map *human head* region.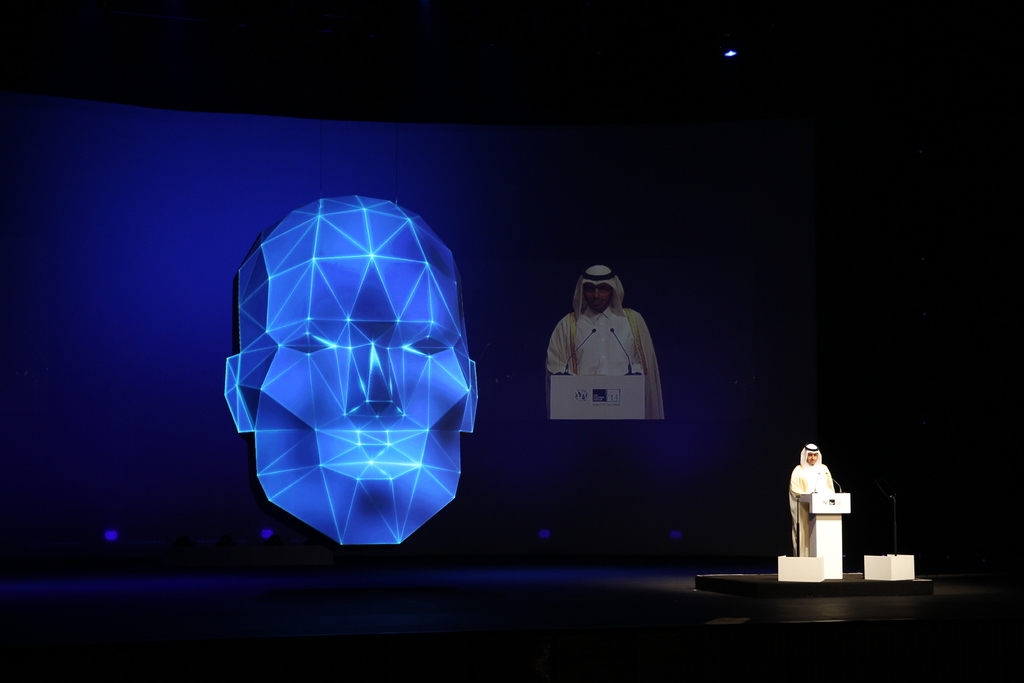
Mapped to 566 264 634 331.
